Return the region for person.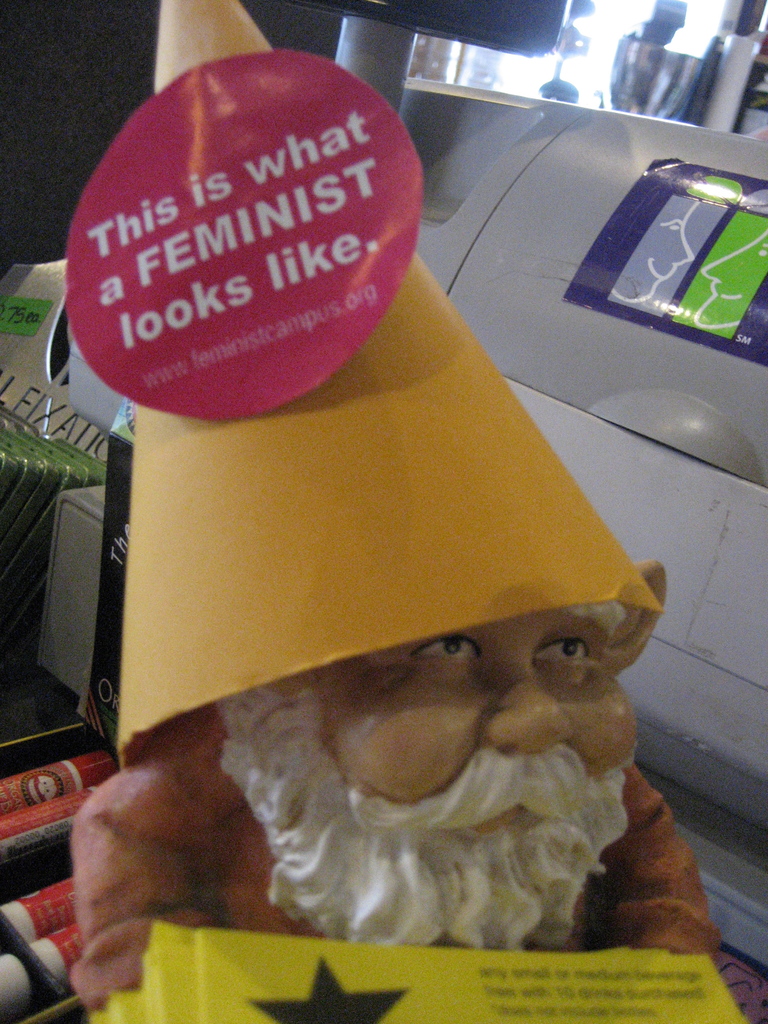
bbox=[68, 561, 721, 1011].
